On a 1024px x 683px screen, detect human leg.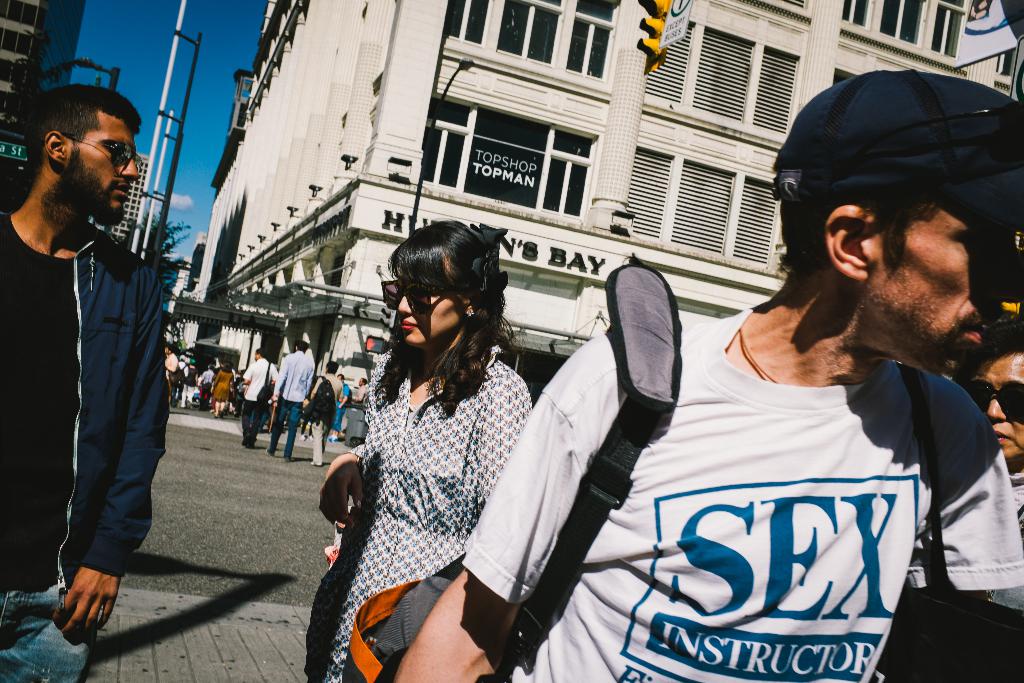
bbox=(239, 393, 254, 448).
